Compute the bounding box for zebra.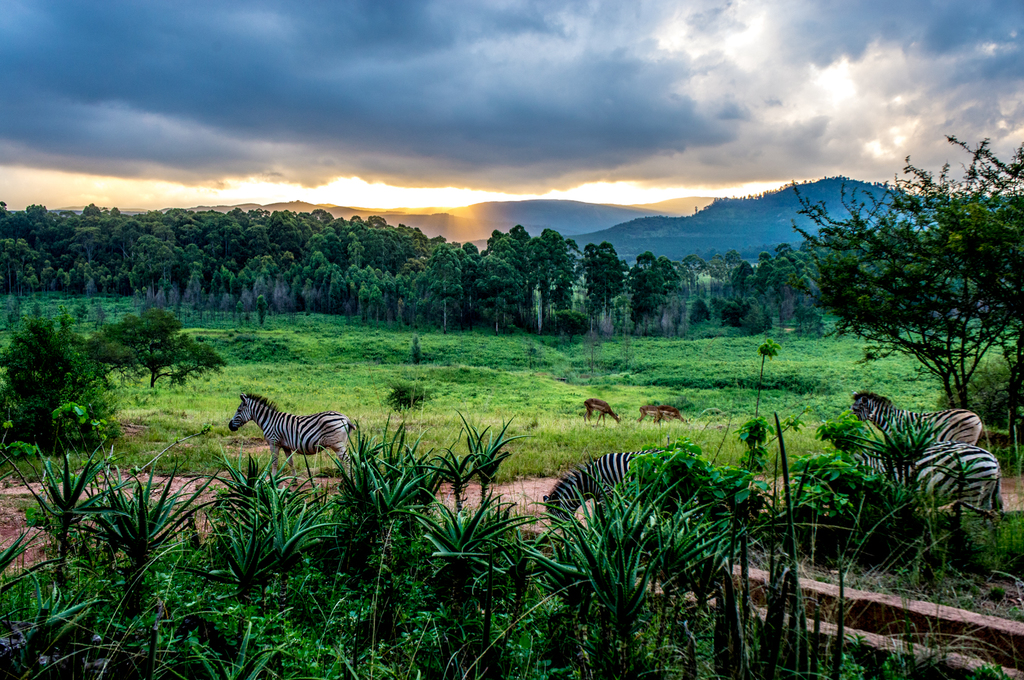
227, 393, 356, 486.
